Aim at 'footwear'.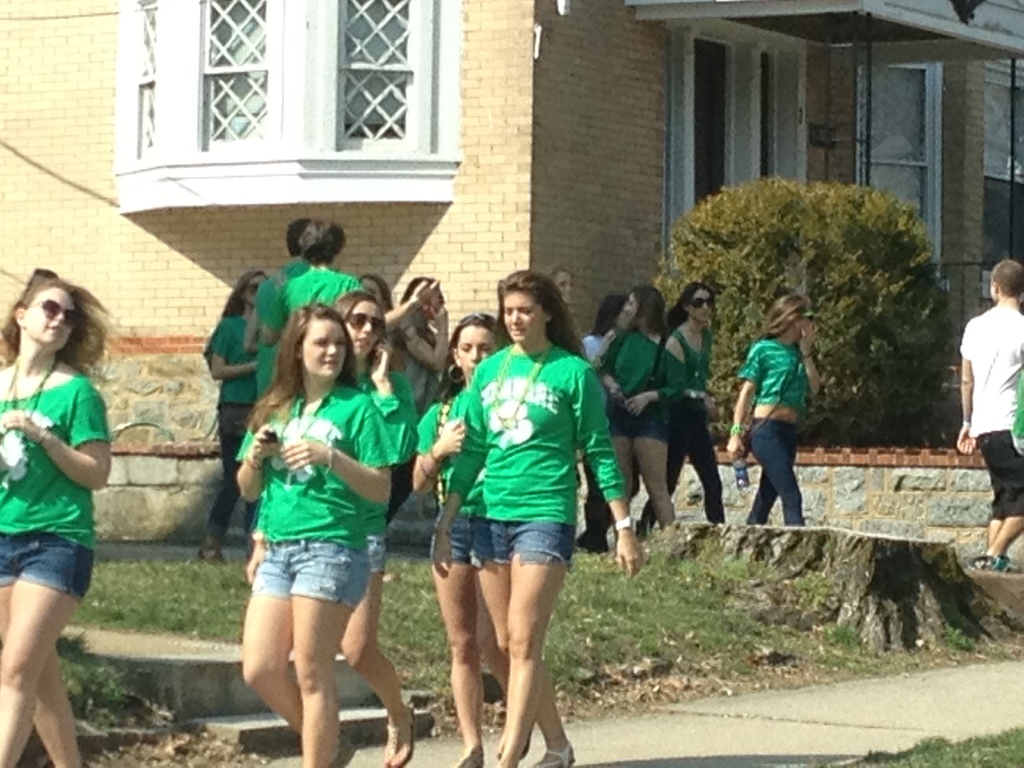
Aimed at <bbox>327, 736, 356, 767</bbox>.
